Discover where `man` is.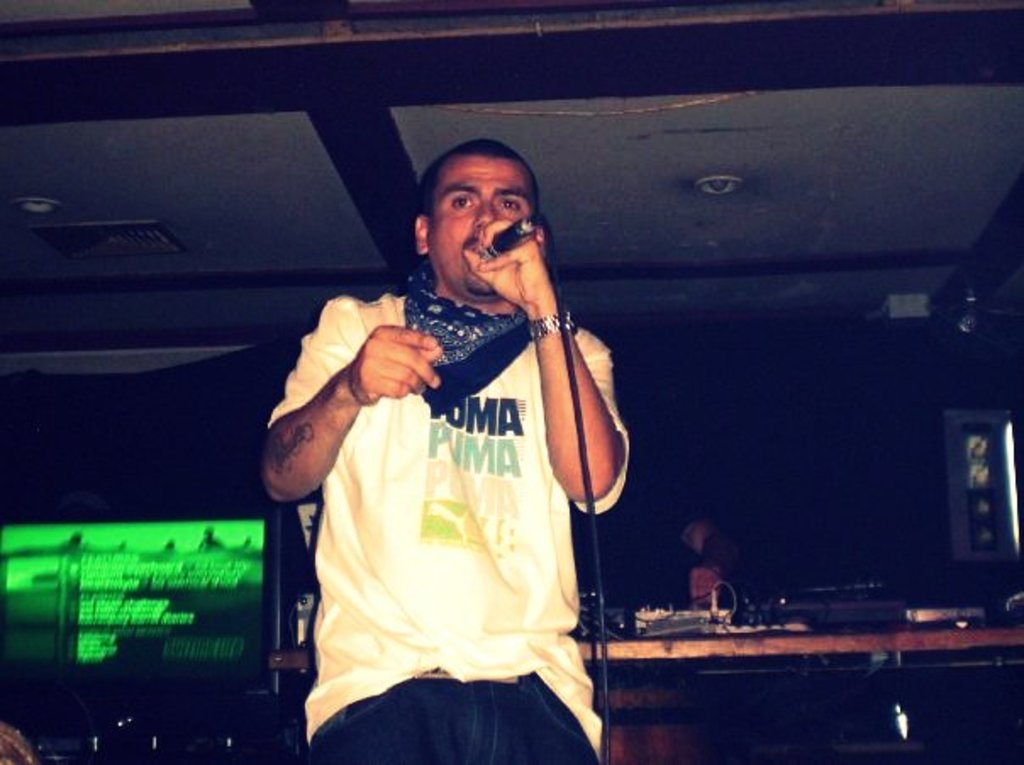
Discovered at Rect(256, 119, 651, 751).
